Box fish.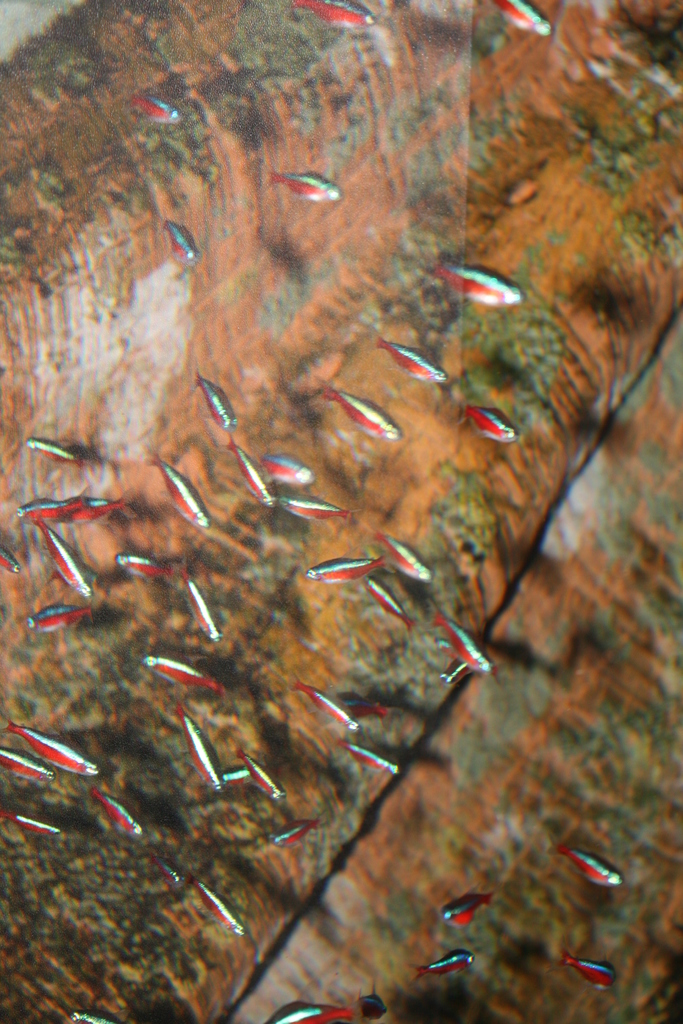
pyautogui.locateOnScreen(178, 712, 227, 796).
